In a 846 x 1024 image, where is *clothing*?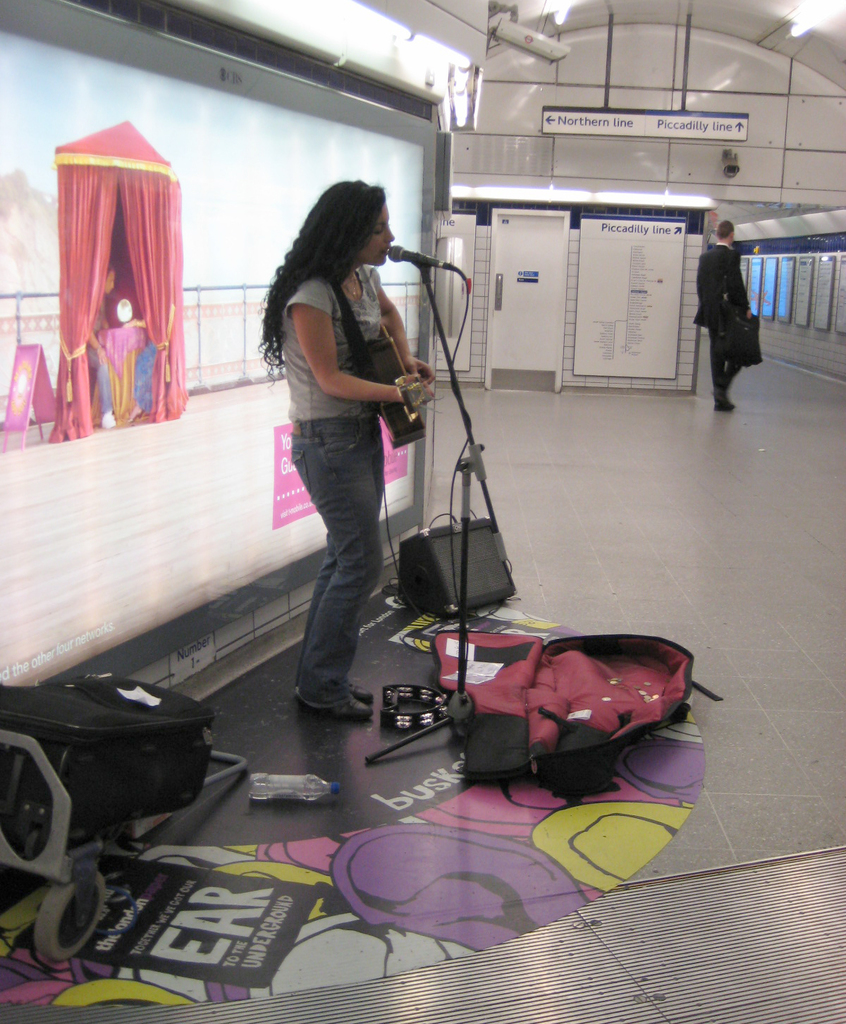
region(692, 241, 757, 386).
